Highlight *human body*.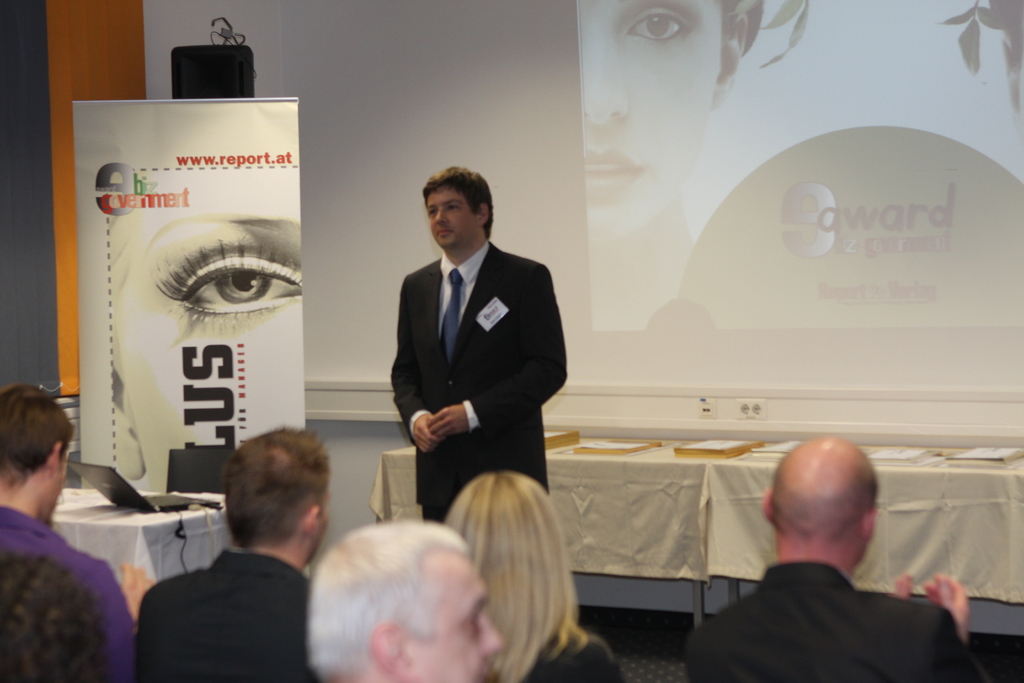
Highlighted region: select_region(681, 437, 1001, 682).
